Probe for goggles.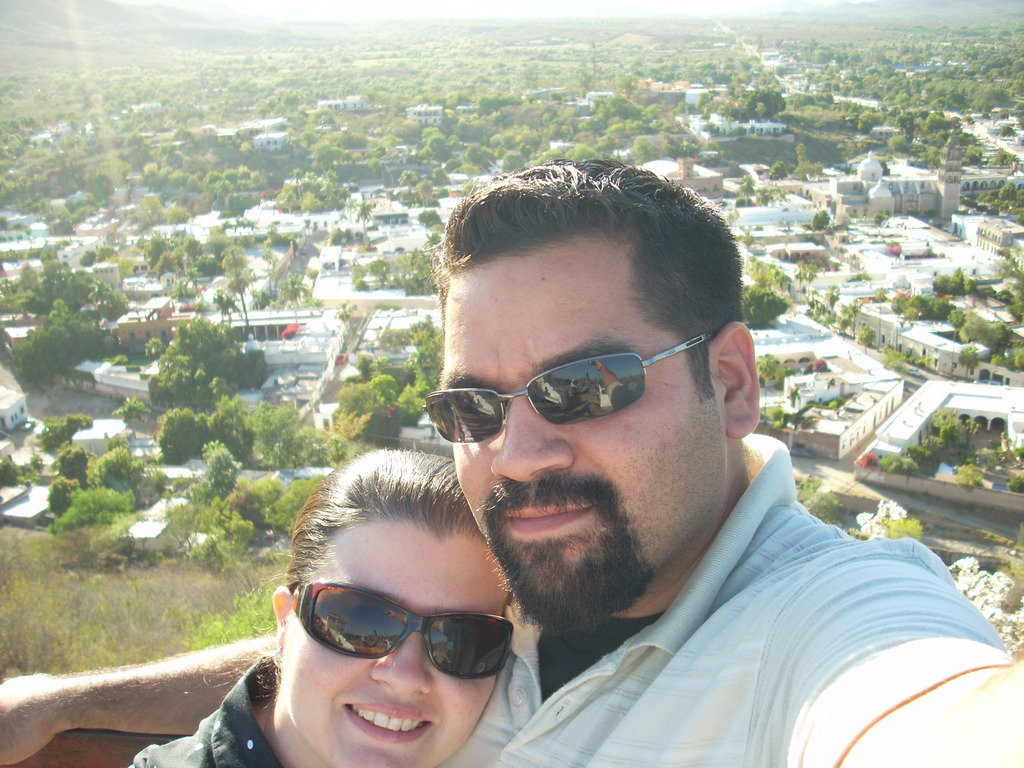
Probe result: [287,582,515,680].
